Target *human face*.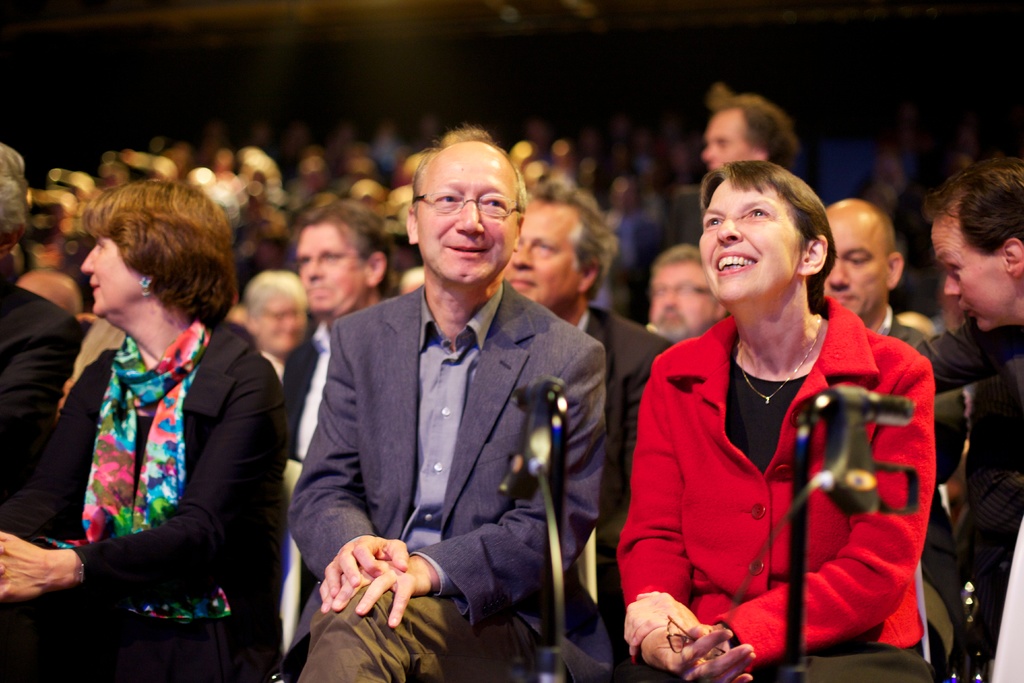
Target region: bbox=[256, 294, 306, 350].
